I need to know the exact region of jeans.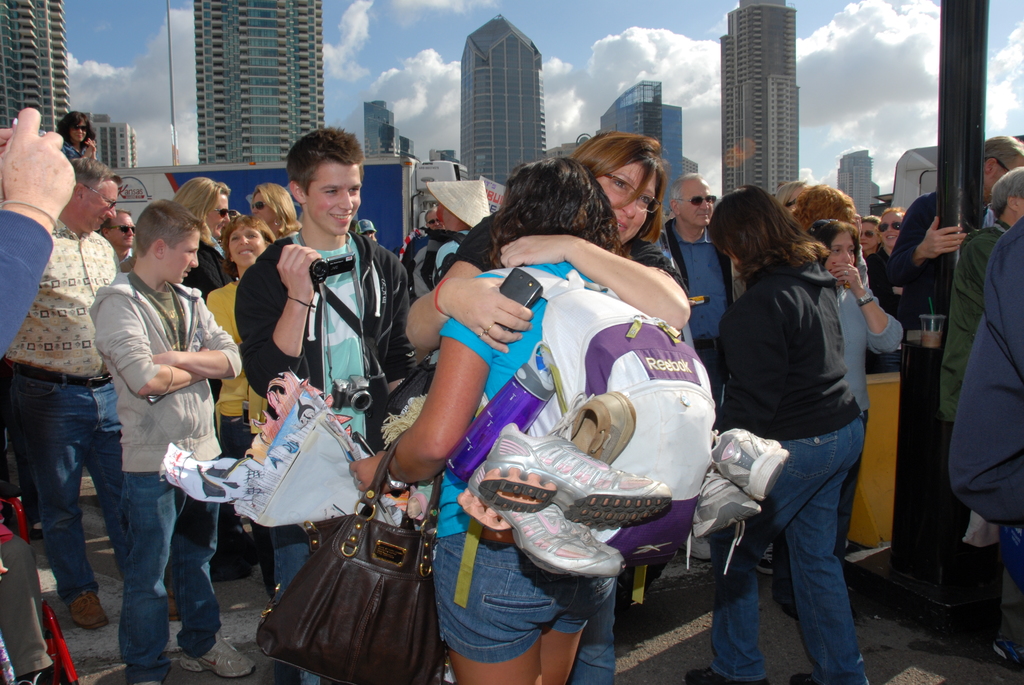
Region: [269,530,314,684].
